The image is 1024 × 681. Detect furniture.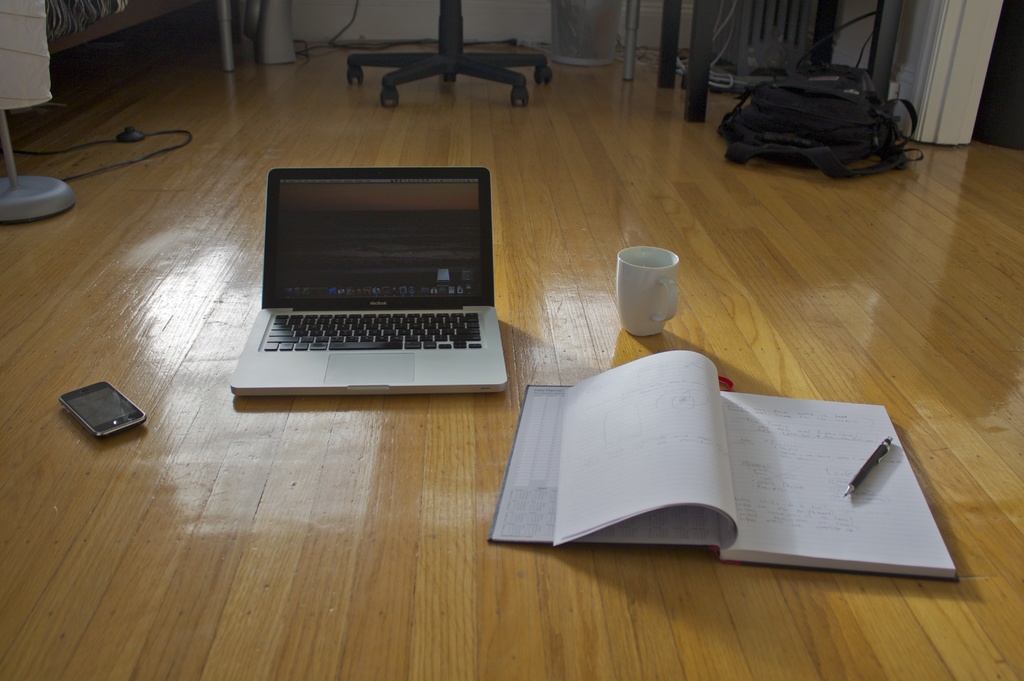
Detection: Rect(662, 0, 899, 124).
